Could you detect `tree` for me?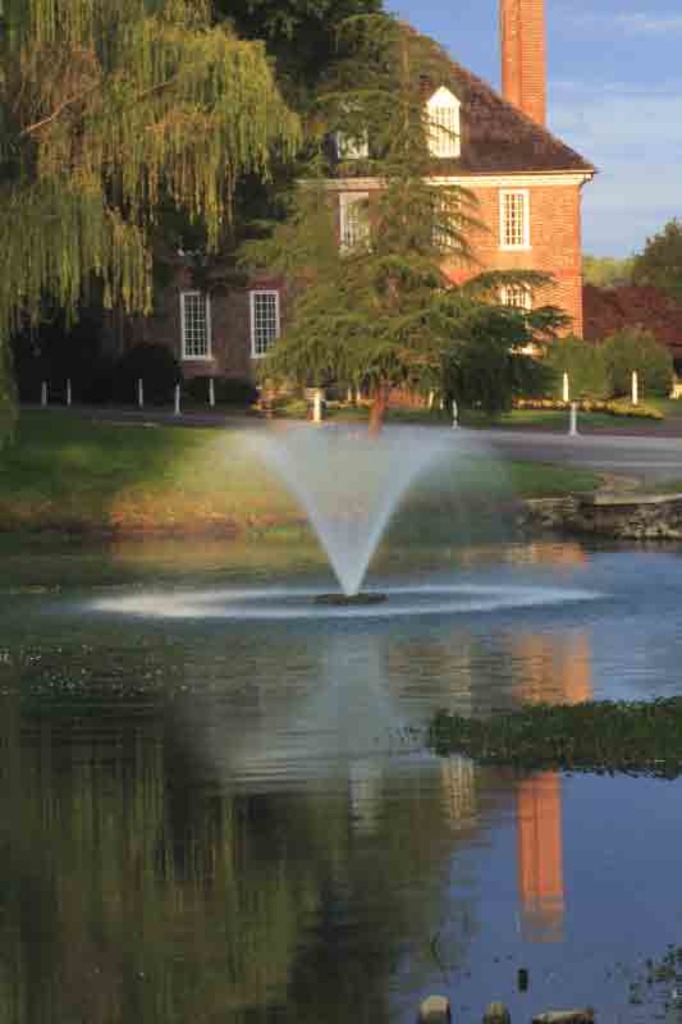
Detection result: box=[269, 150, 572, 429].
